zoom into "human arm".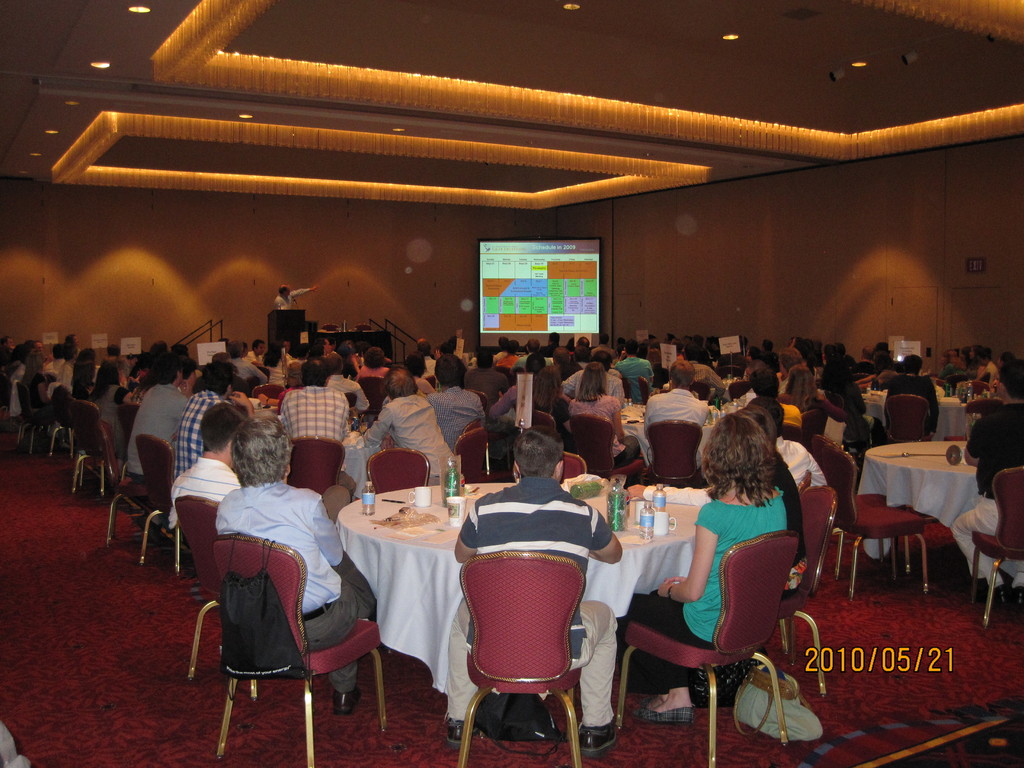
Zoom target: <box>313,490,348,569</box>.
